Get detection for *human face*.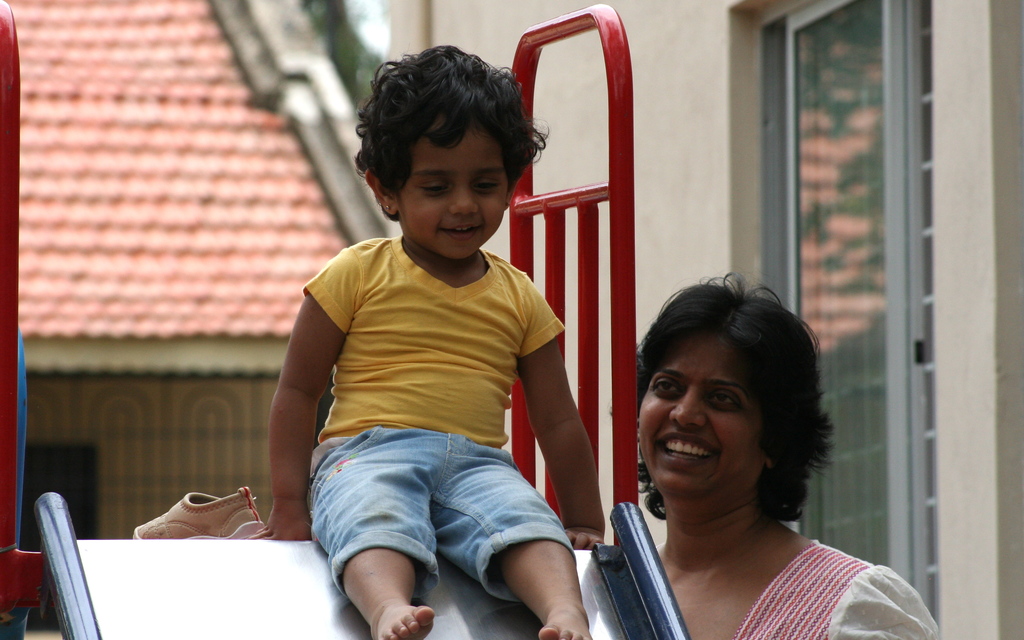
Detection: [x1=639, y1=331, x2=765, y2=504].
